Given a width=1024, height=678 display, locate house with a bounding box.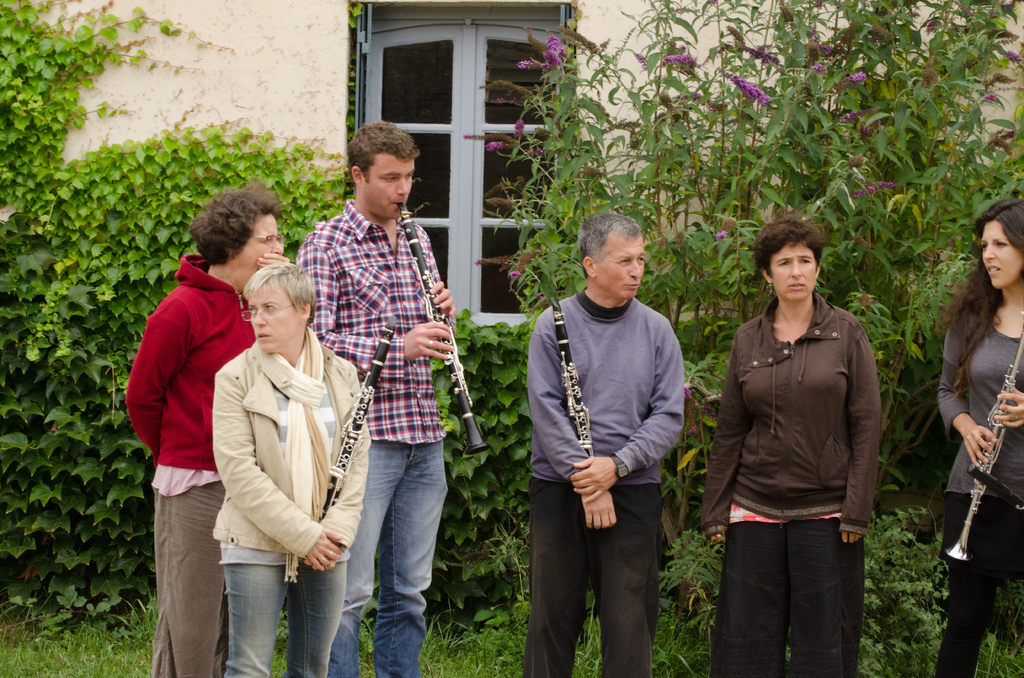
Located: [0,0,1023,611].
